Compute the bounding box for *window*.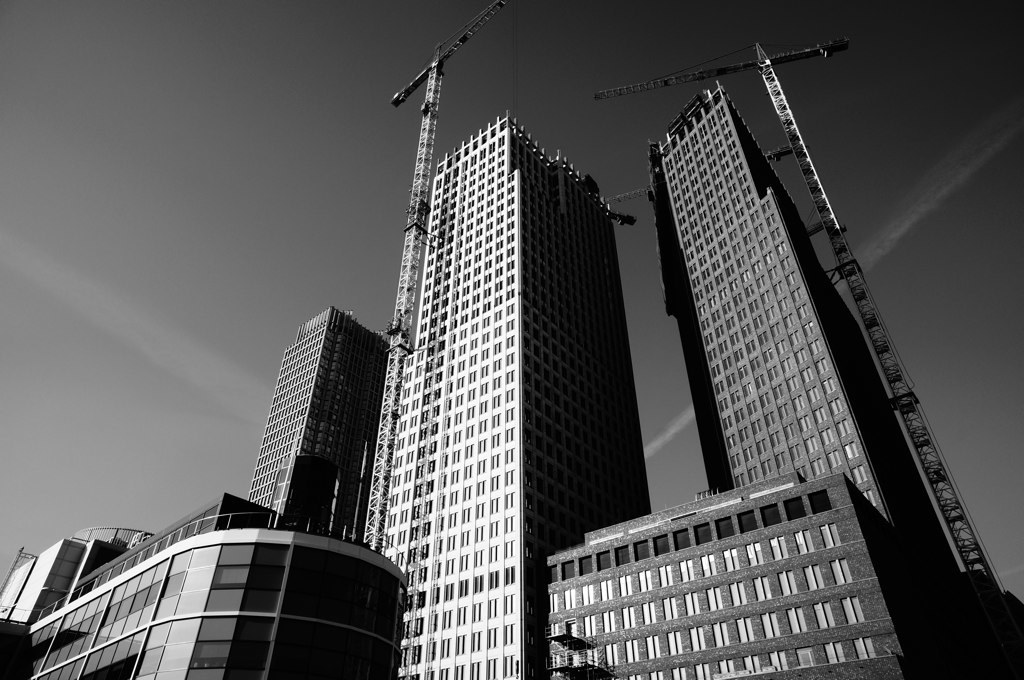
837:593:868:628.
